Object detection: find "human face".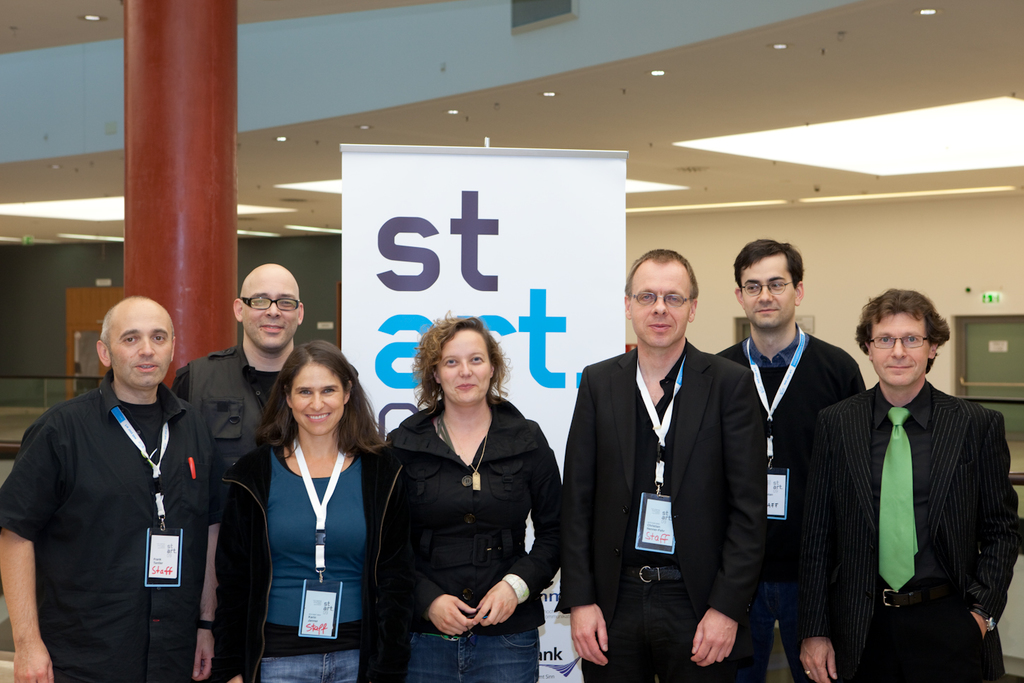
x1=741 y1=255 x2=794 y2=326.
